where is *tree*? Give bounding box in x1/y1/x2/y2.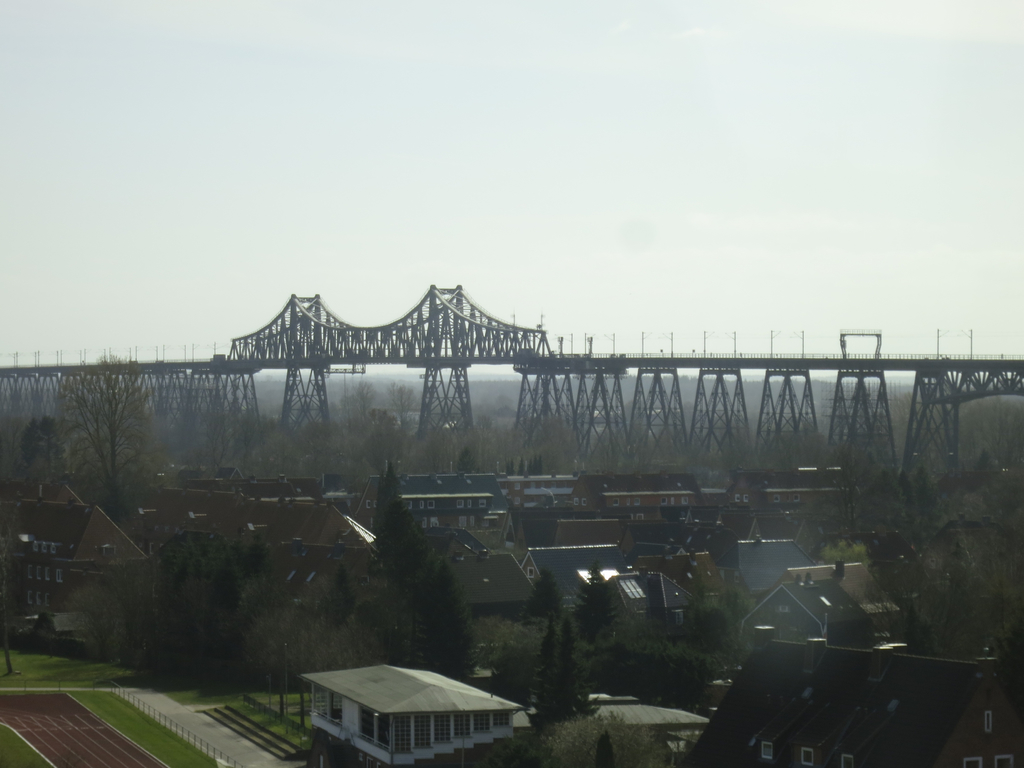
573/556/615/644.
